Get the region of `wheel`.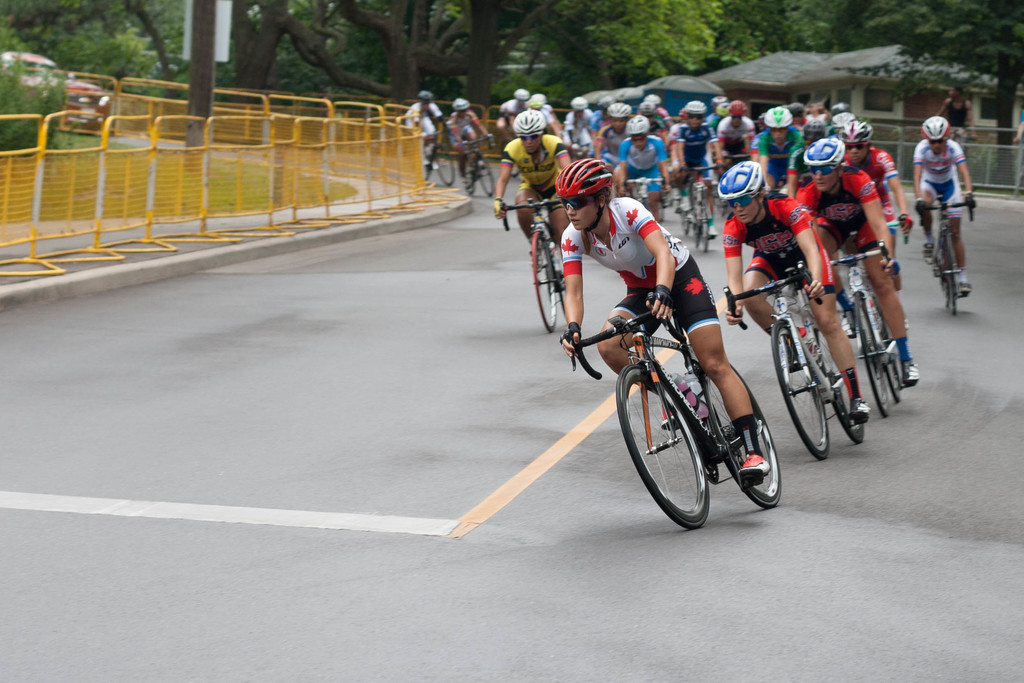
477/154/500/197.
